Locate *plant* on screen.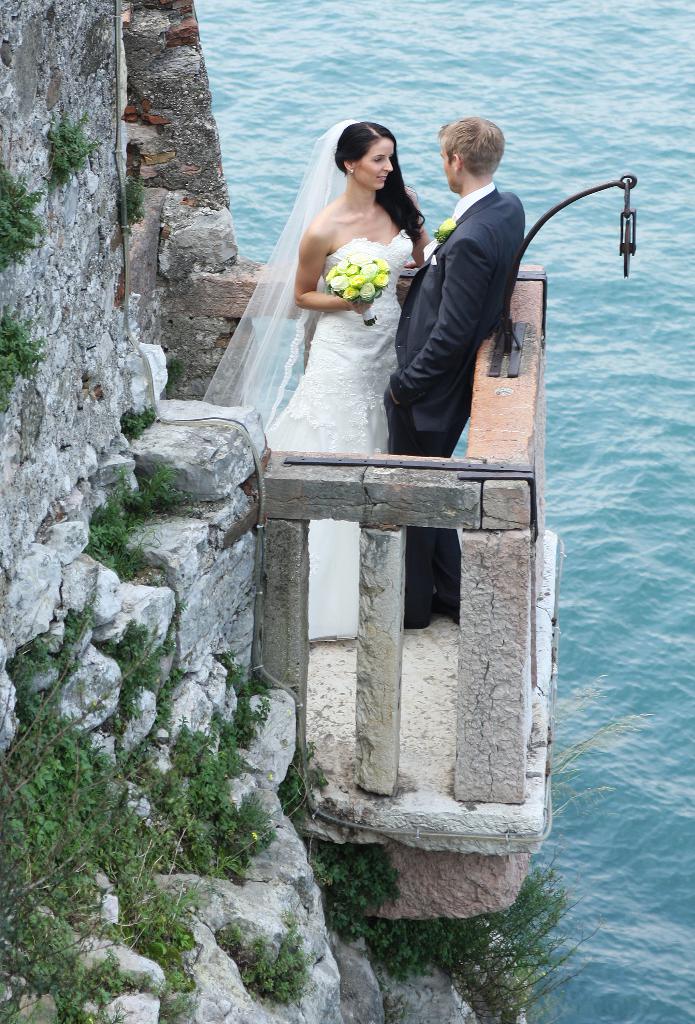
On screen at l=77, t=497, r=161, b=580.
